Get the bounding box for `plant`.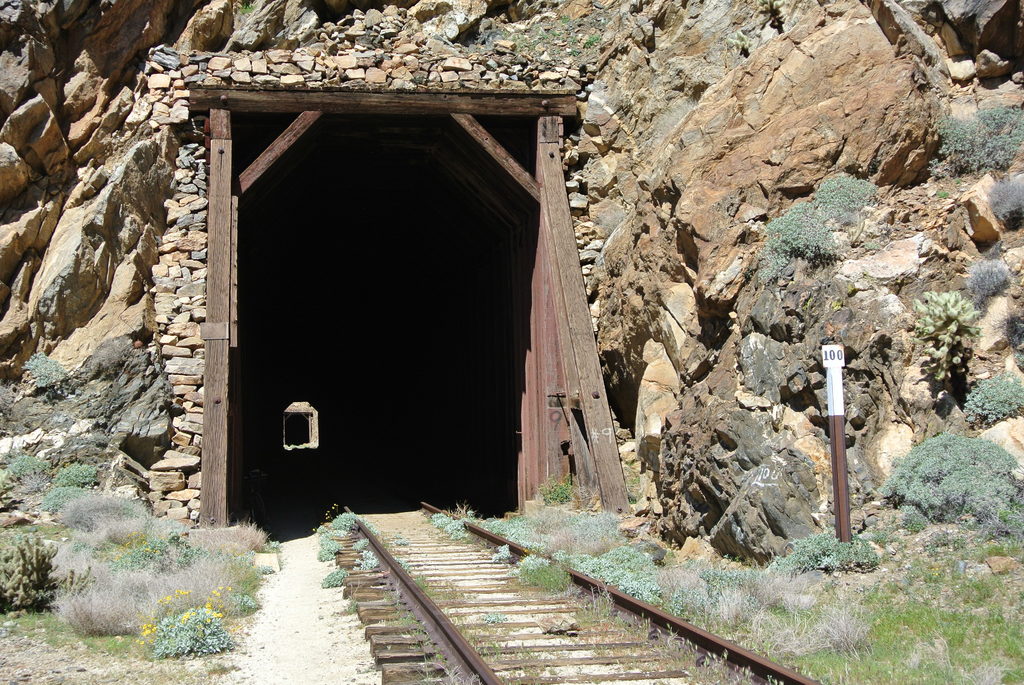
965,253,1011,302.
